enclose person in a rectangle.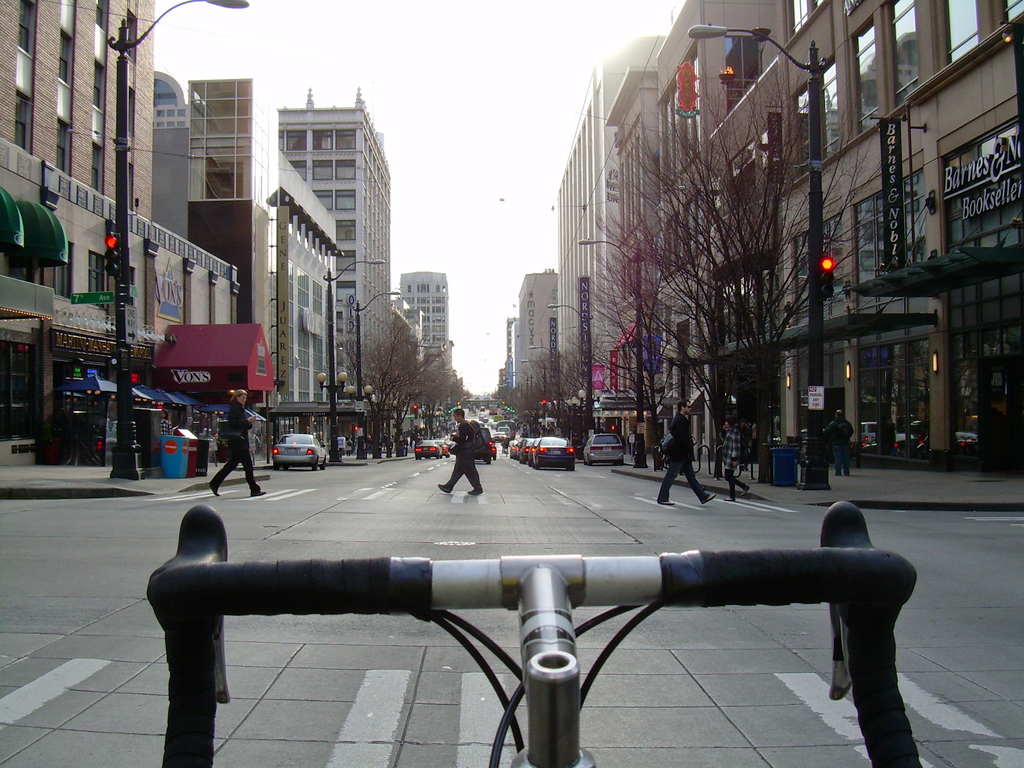
left=432, top=426, right=496, bottom=509.
